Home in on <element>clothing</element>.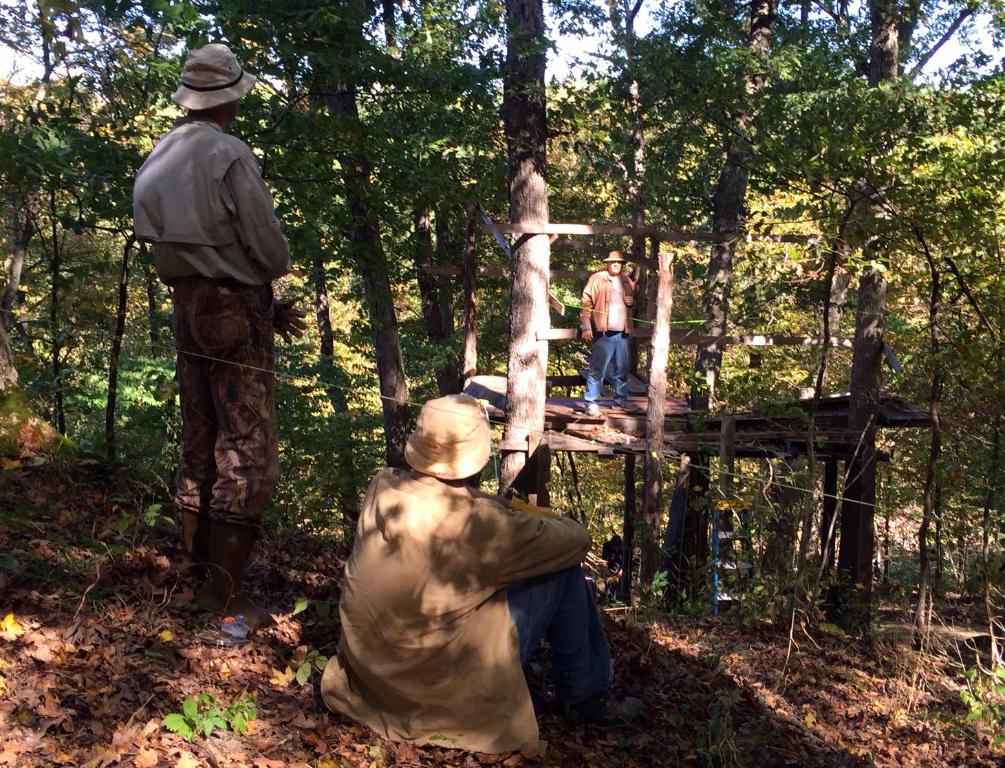
Homed in at (315,437,611,756).
